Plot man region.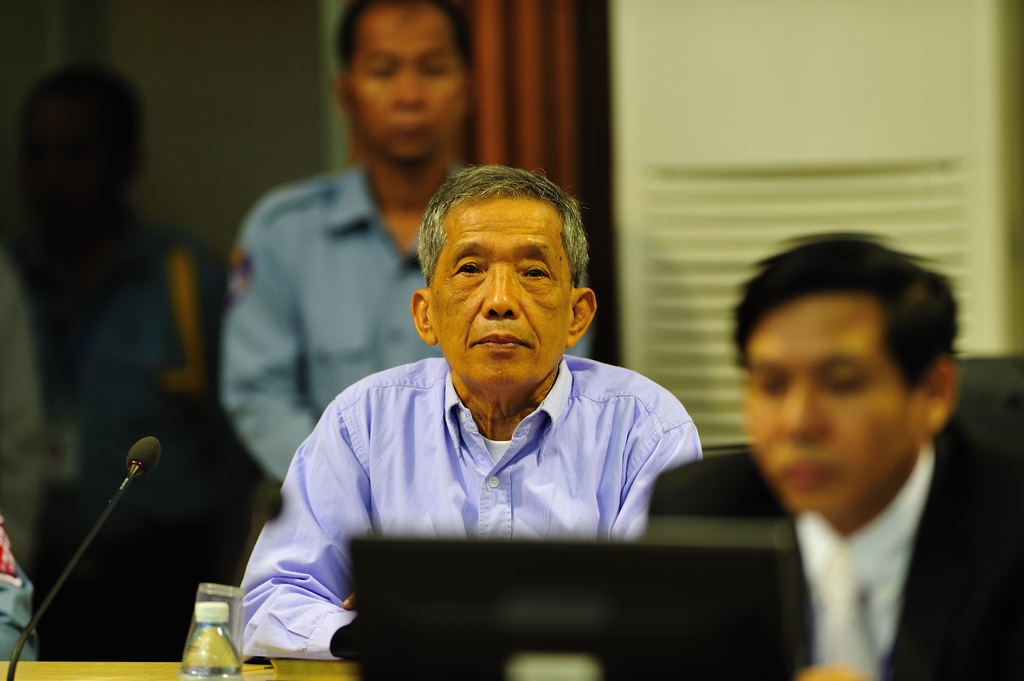
Plotted at pyautogui.locateOnScreen(219, 0, 586, 483).
